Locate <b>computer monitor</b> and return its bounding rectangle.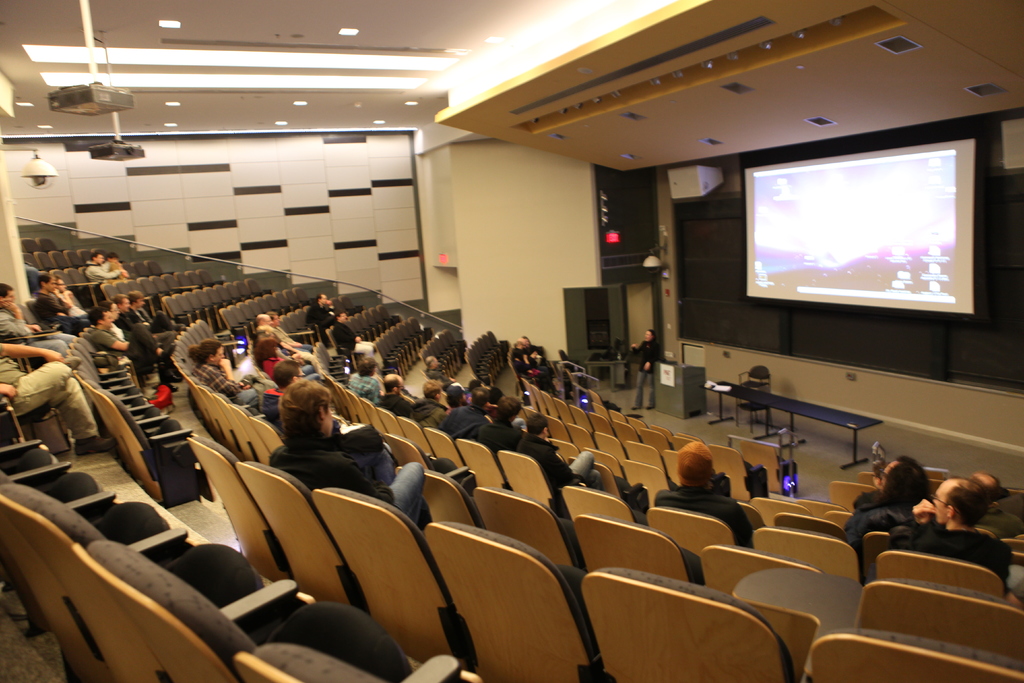
{"x1": 733, "y1": 128, "x2": 1003, "y2": 343}.
